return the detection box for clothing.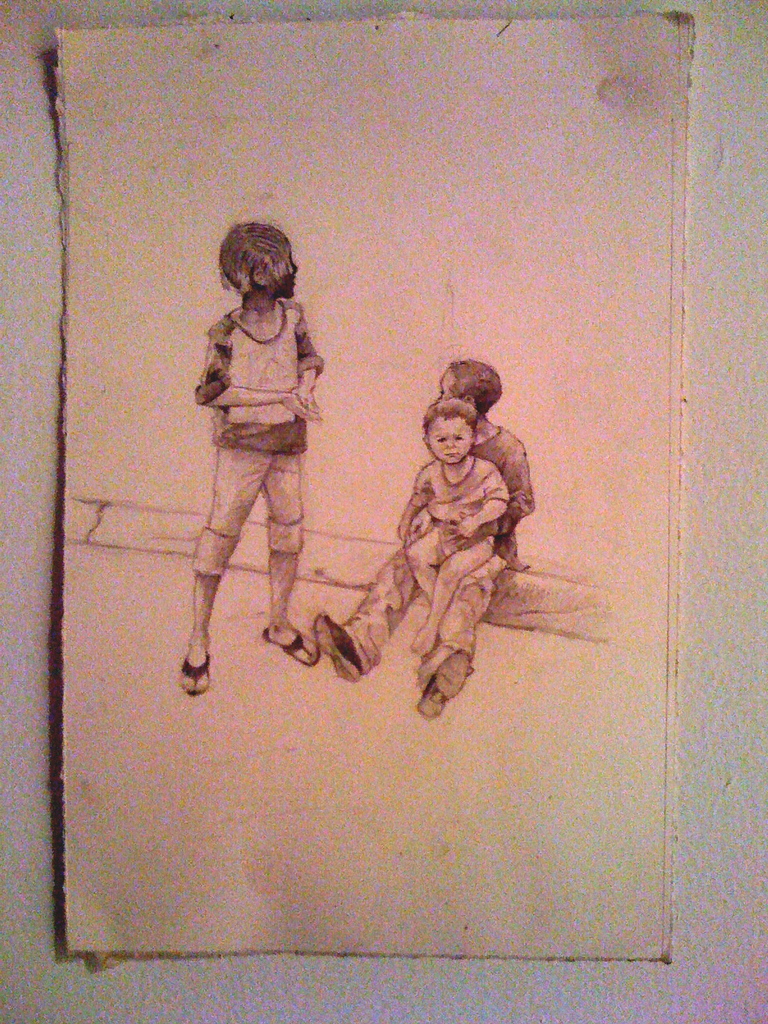
[x1=188, y1=301, x2=321, y2=573].
